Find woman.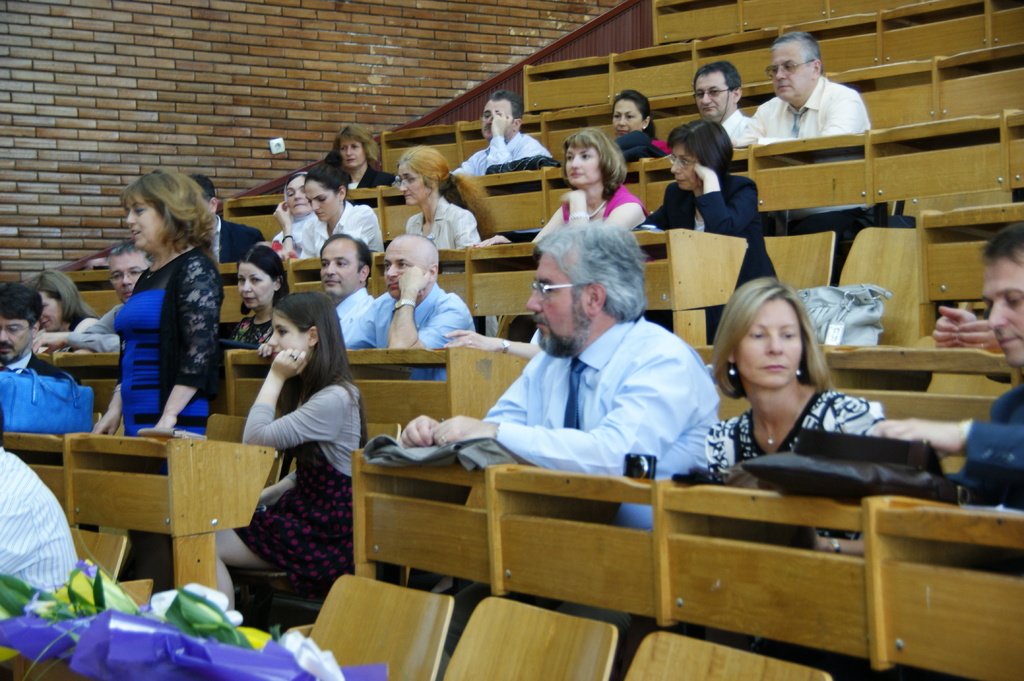
box(700, 275, 886, 504).
